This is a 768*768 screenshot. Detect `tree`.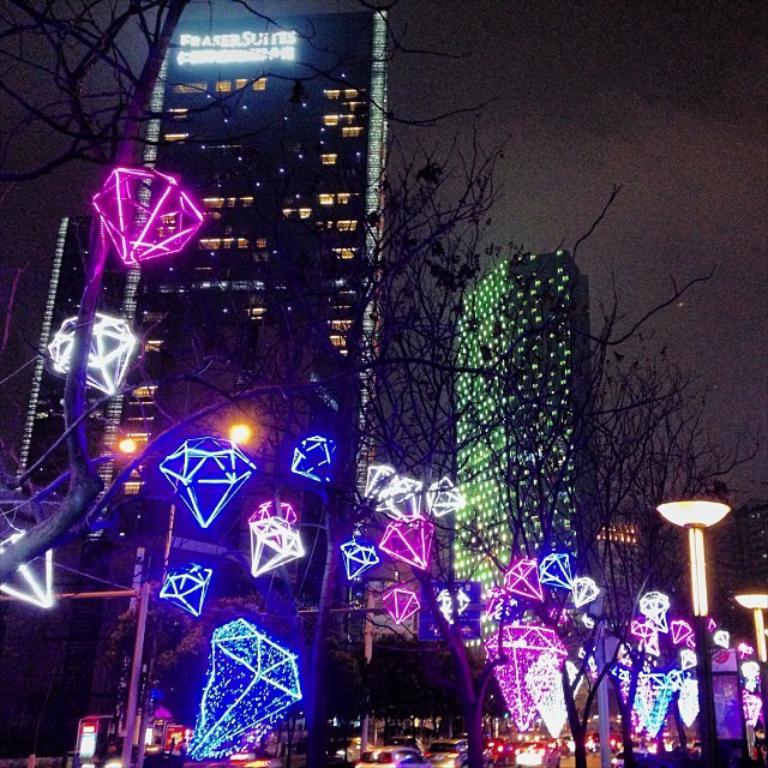
<bbox>472, 182, 691, 766</bbox>.
